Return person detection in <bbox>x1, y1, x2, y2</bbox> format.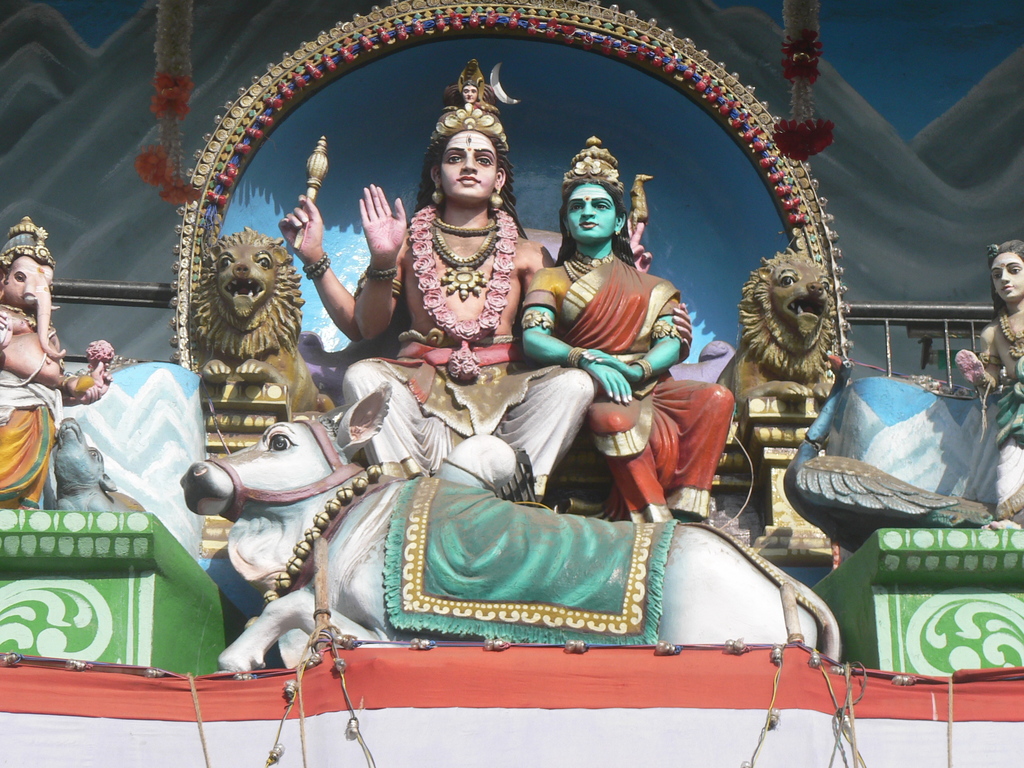
<bbox>954, 239, 1023, 527</bbox>.
